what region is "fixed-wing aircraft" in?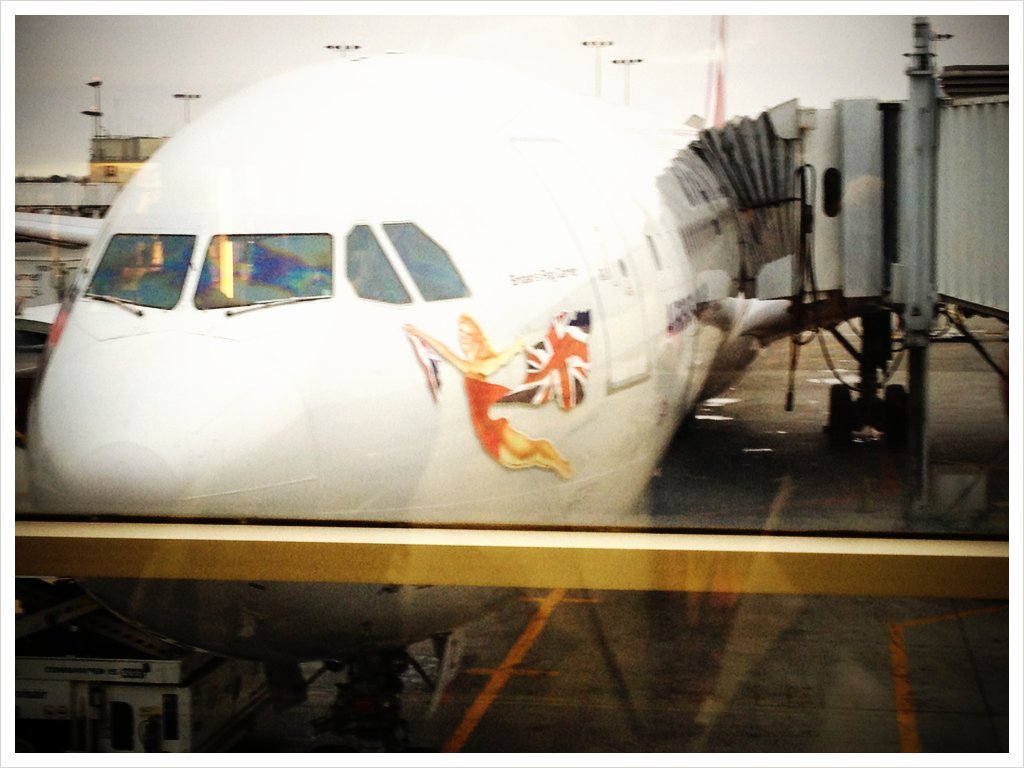
box(20, 29, 971, 645).
